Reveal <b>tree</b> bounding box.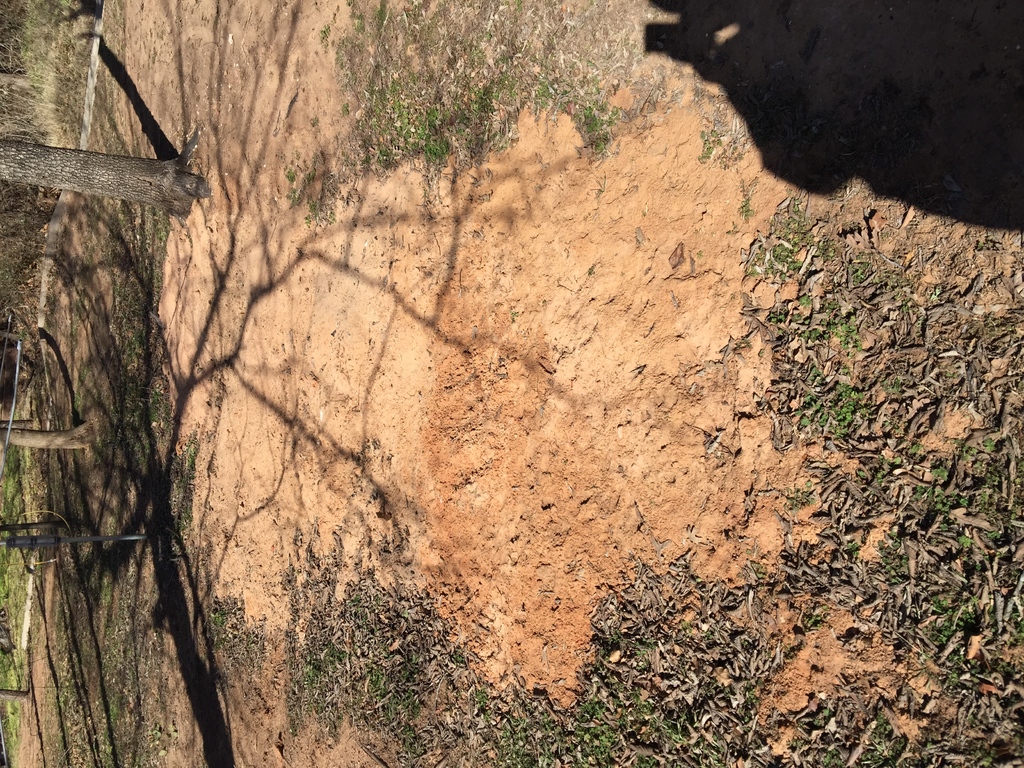
Revealed: 0 333 28 343.
